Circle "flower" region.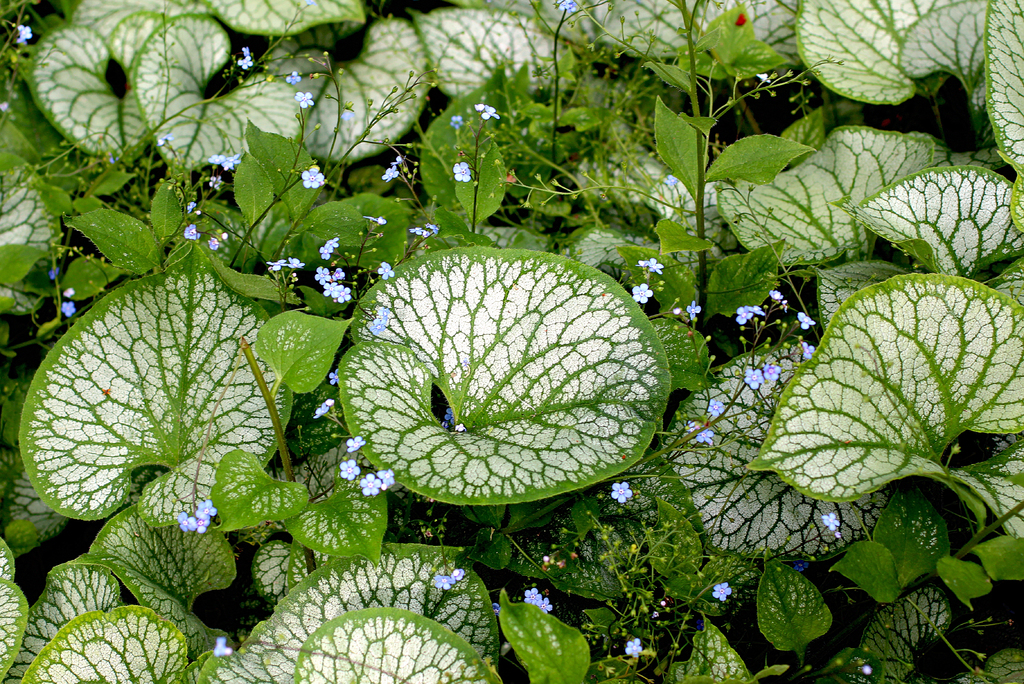
Region: [left=382, top=167, right=399, bottom=182].
